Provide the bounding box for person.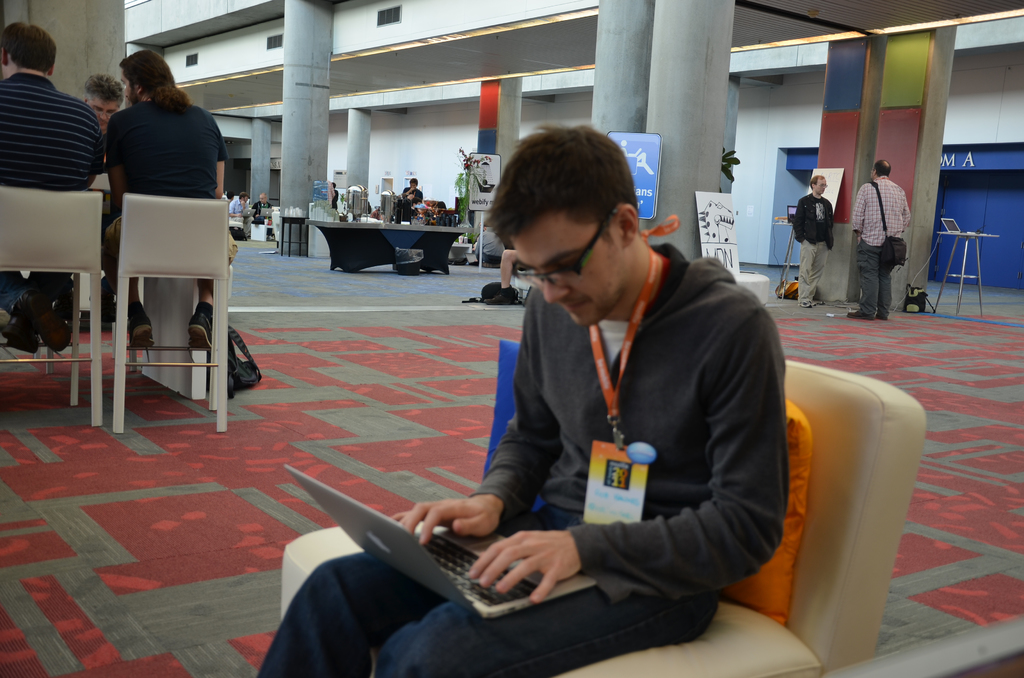
[left=854, top=142, right=914, bottom=310].
